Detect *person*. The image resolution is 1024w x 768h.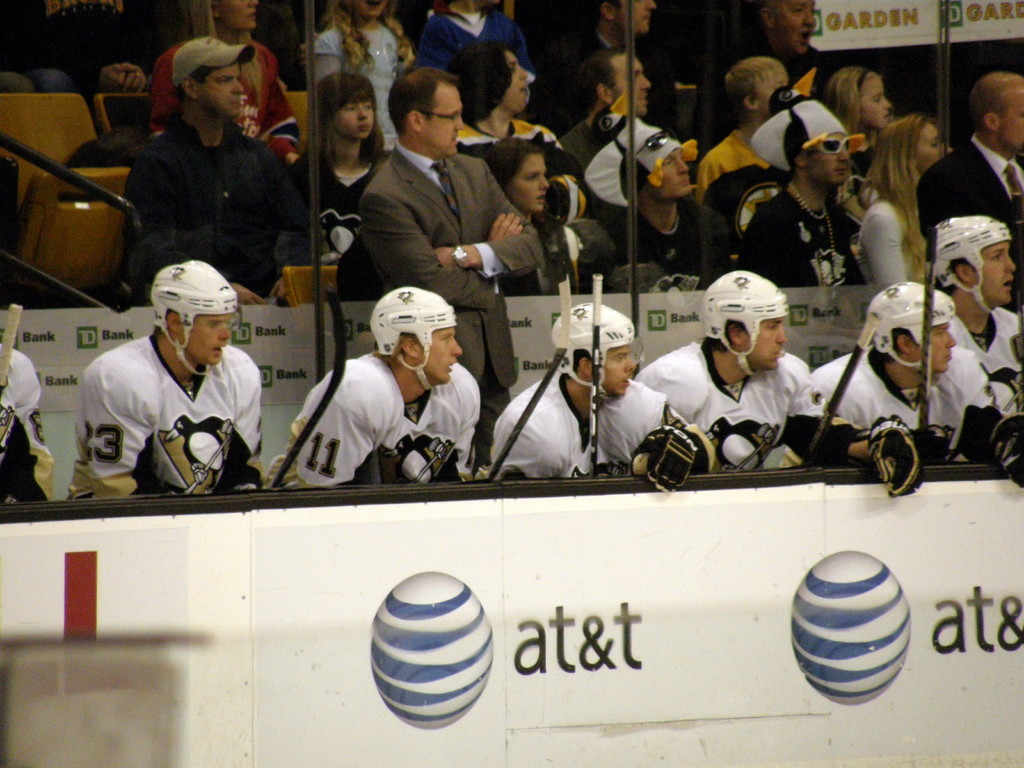
detection(696, 51, 790, 213).
